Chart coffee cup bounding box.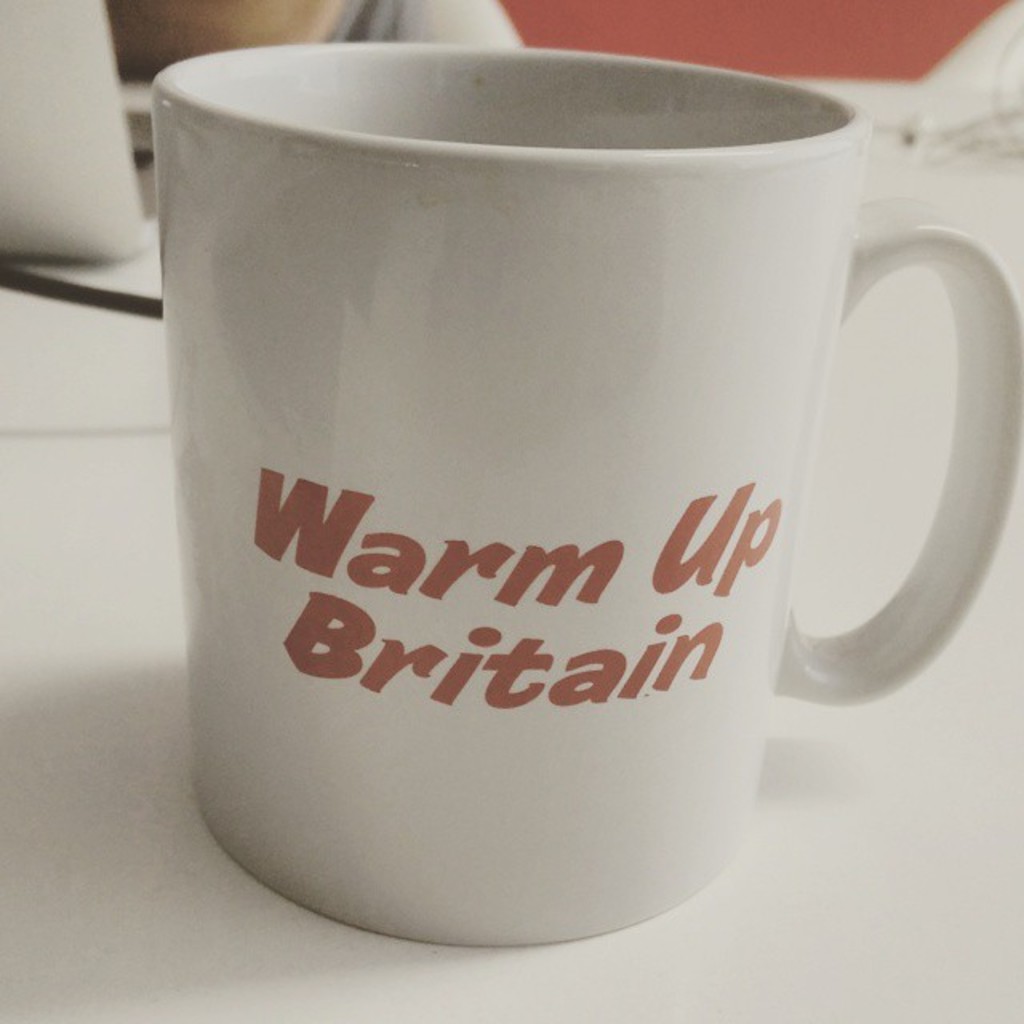
Charted: select_region(149, 40, 1022, 949).
